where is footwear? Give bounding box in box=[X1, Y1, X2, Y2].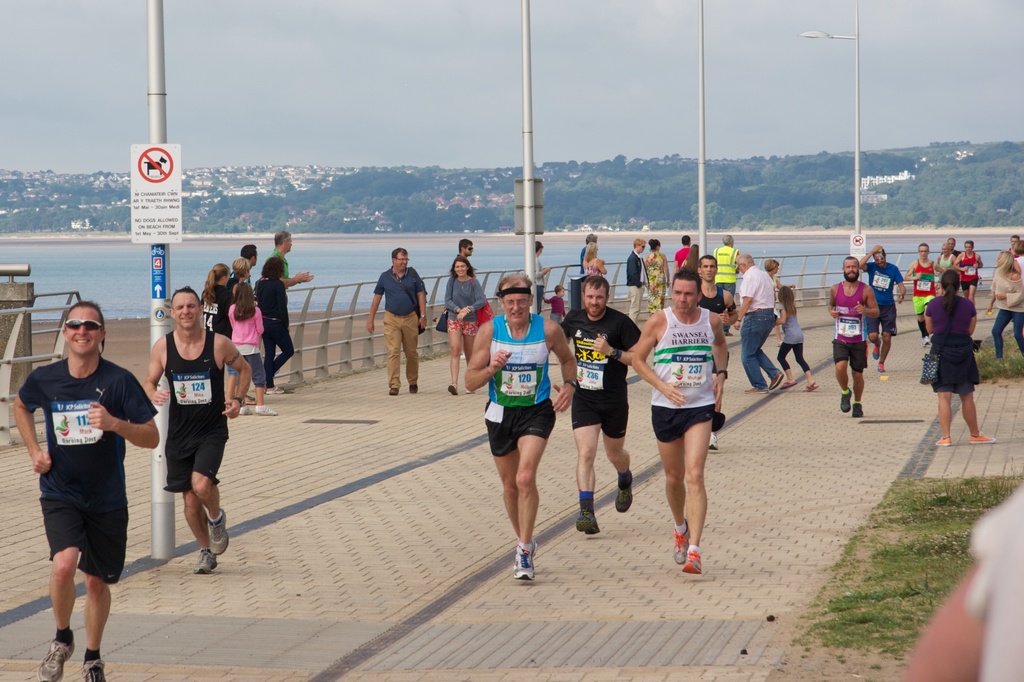
box=[268, 385, 289, 395].
